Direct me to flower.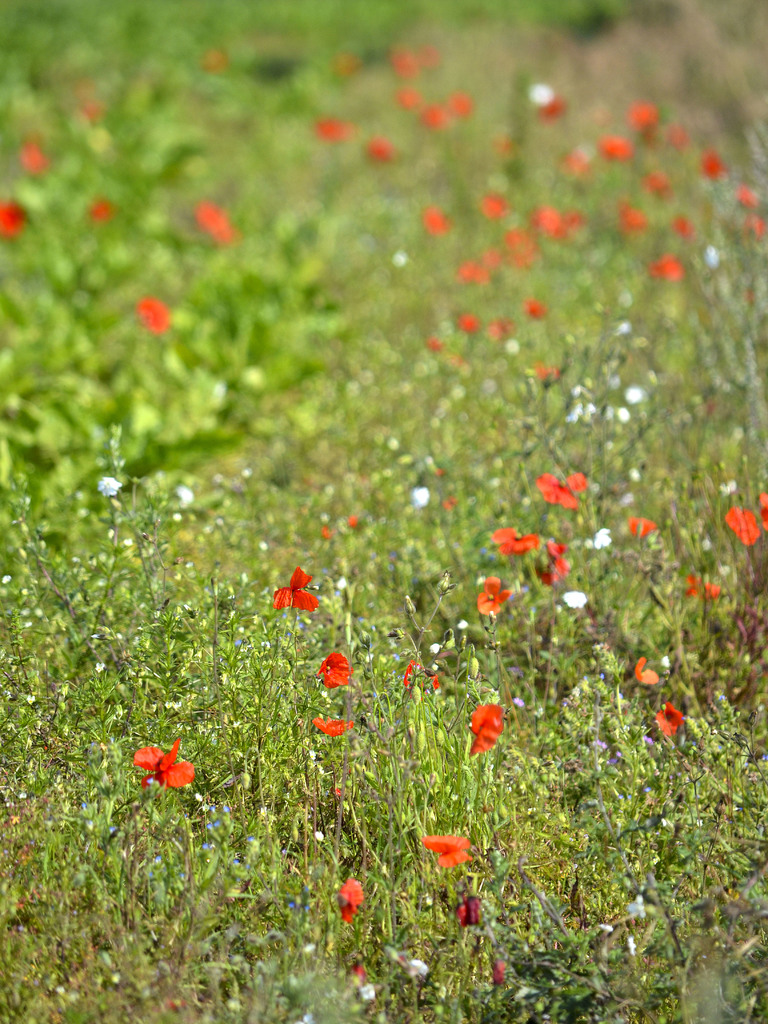
Direction: (614, 206, 642, 227).
